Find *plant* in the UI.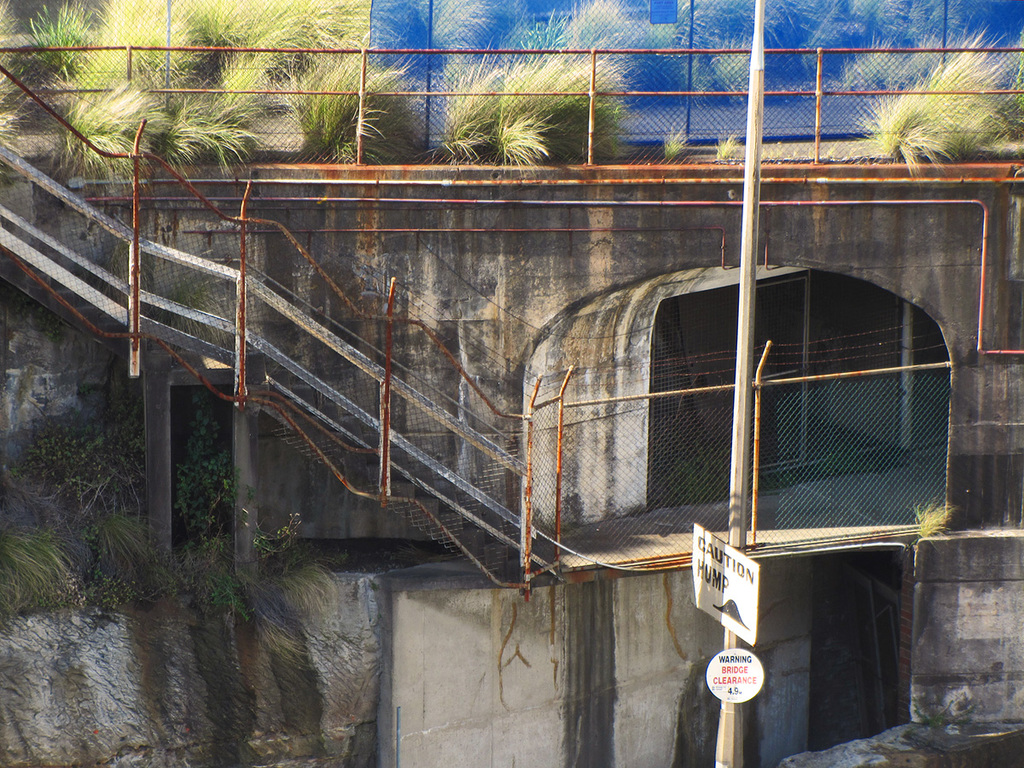
UI element at (916,495,963,543).
